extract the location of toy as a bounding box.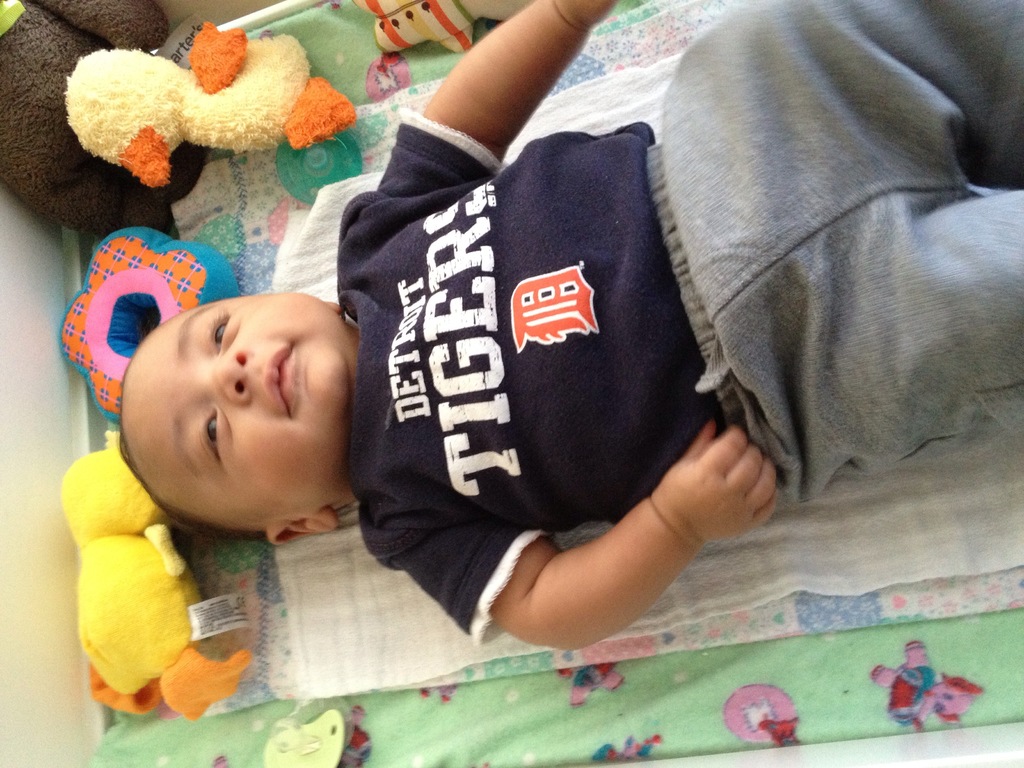
select_region(0, 0, 207, 242).
